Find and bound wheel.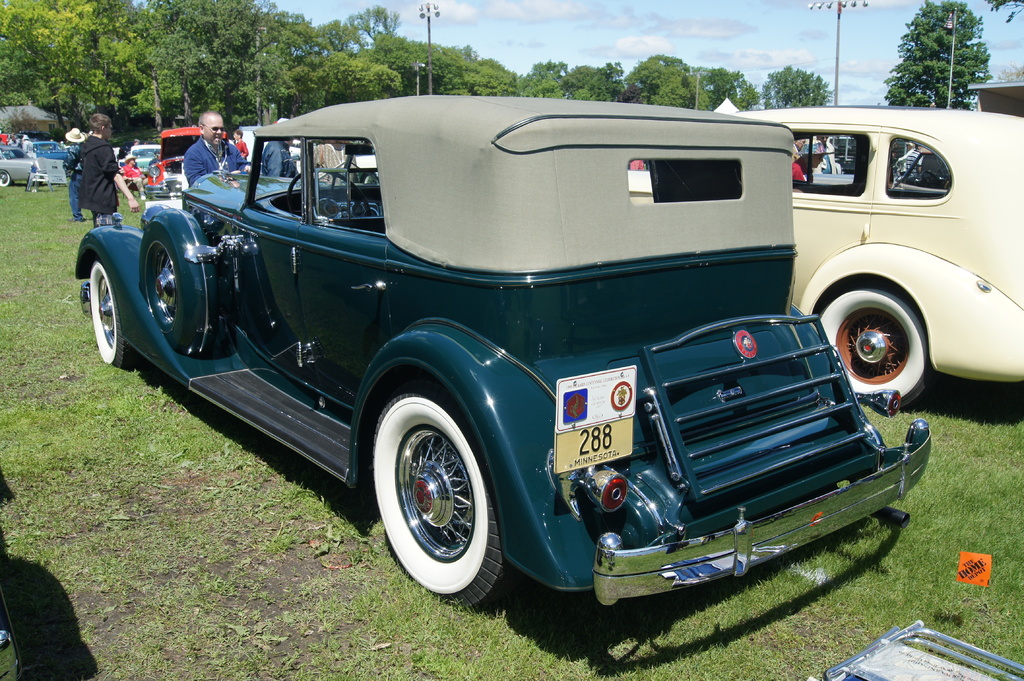
Bound: region(381, 390, 497, 594).
